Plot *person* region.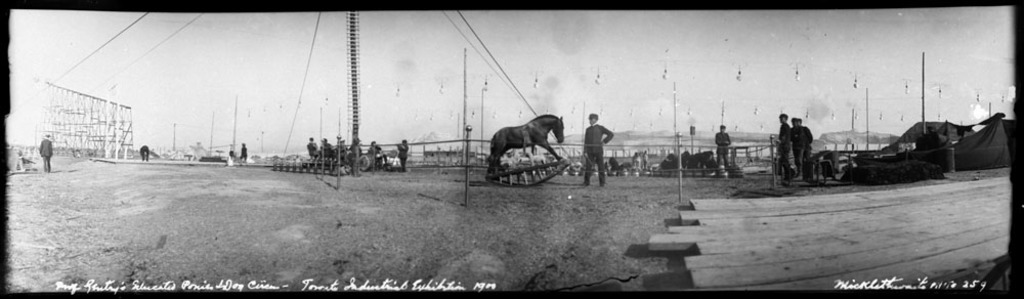
Plotted at {"left": 397, "top": 138, "right": 411, "bottom": 172}.
